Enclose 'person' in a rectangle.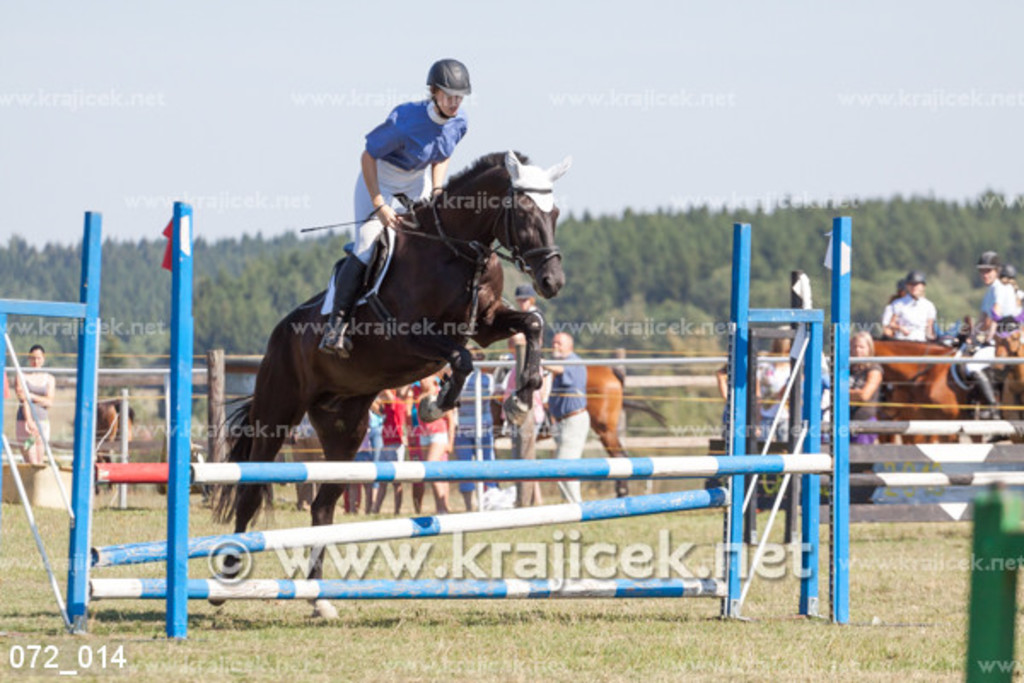
(17,338,60,490).
